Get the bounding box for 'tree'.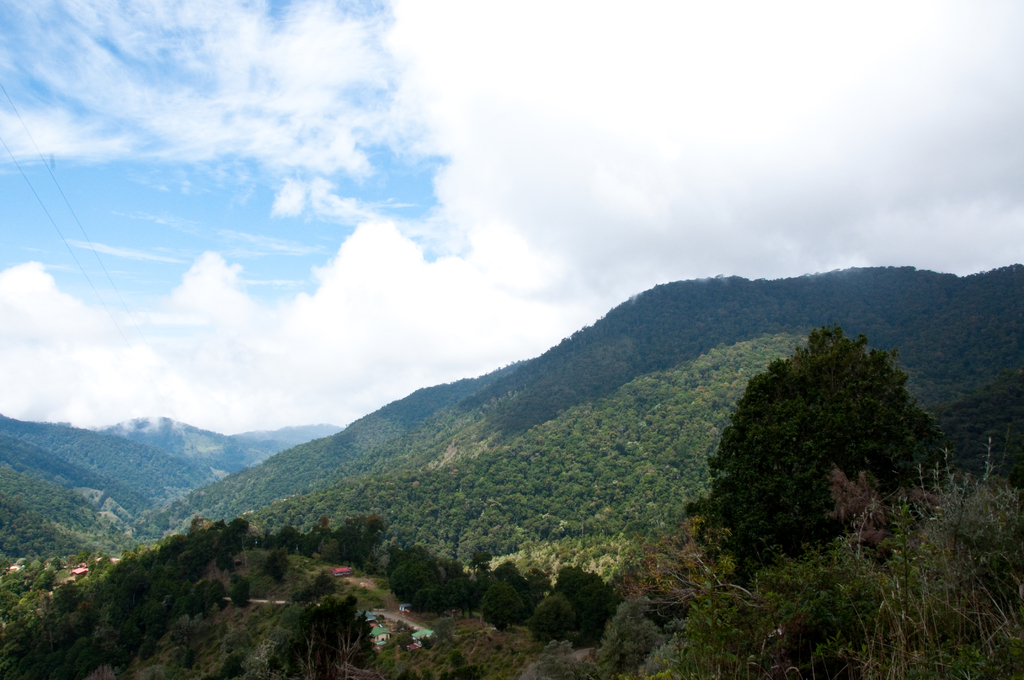
bbox=(476, 579, 521, 633).
